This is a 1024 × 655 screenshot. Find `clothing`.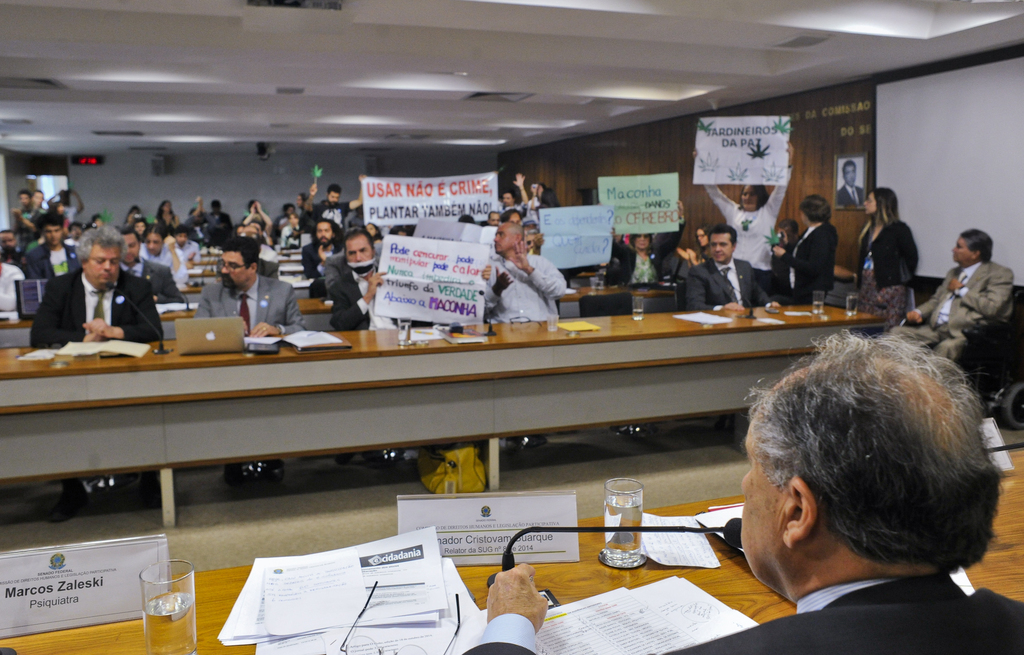
Bounding box: bbox(194, 269, 307, 332).
